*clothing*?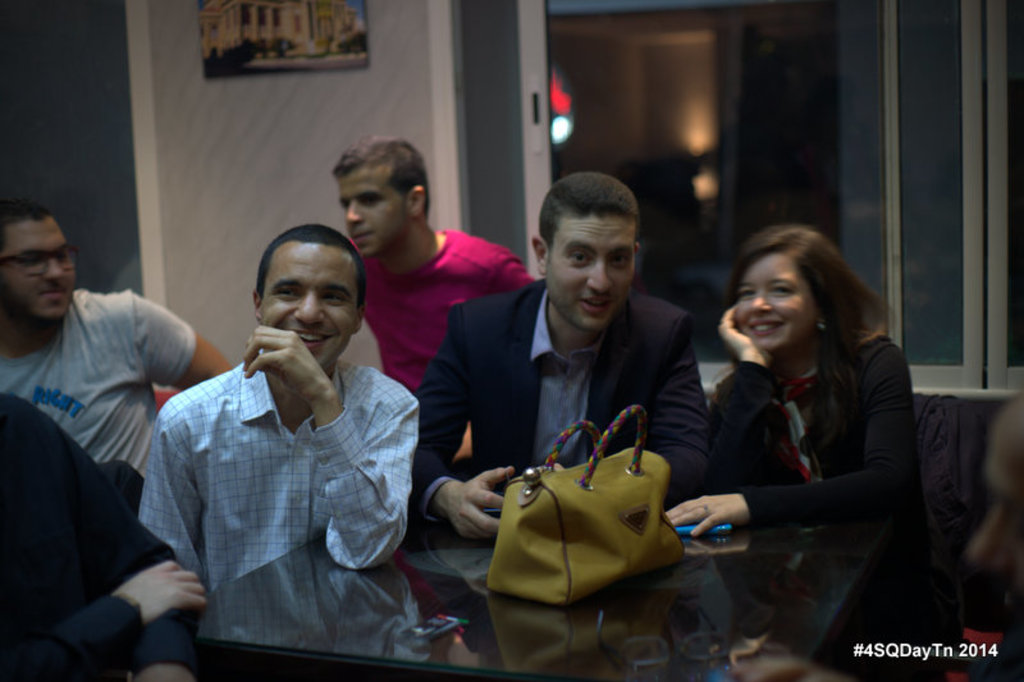
detection(356, 229, 530, 395)
